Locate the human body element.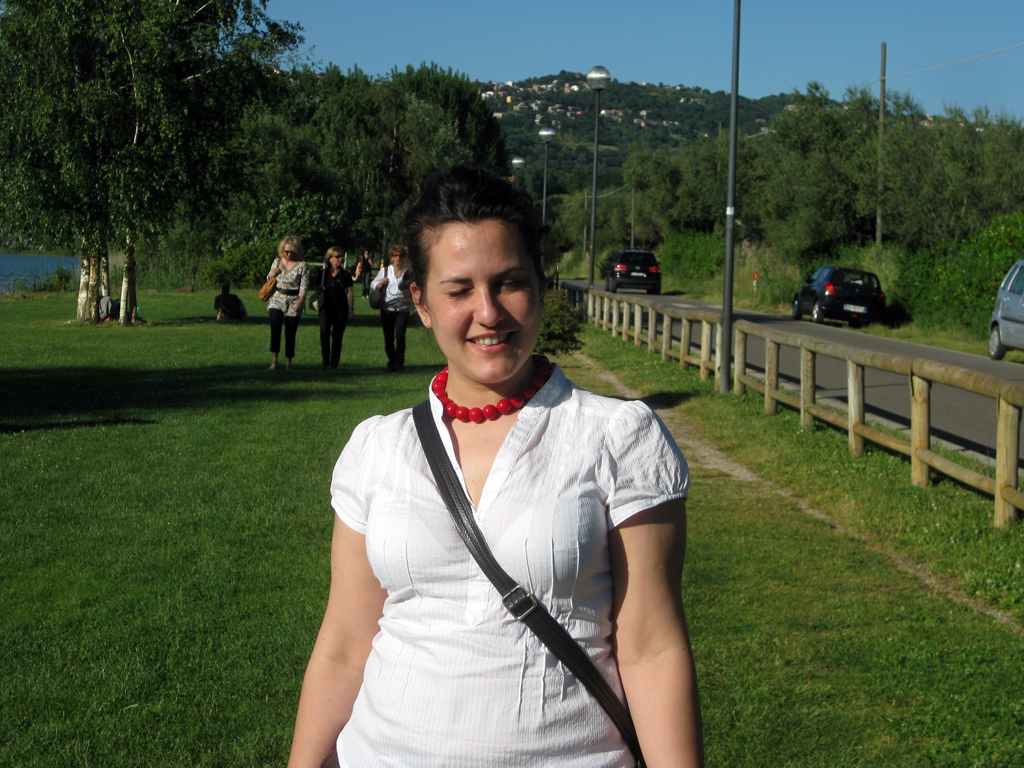
Element bbox: rect(374, 265, 411, 370).
